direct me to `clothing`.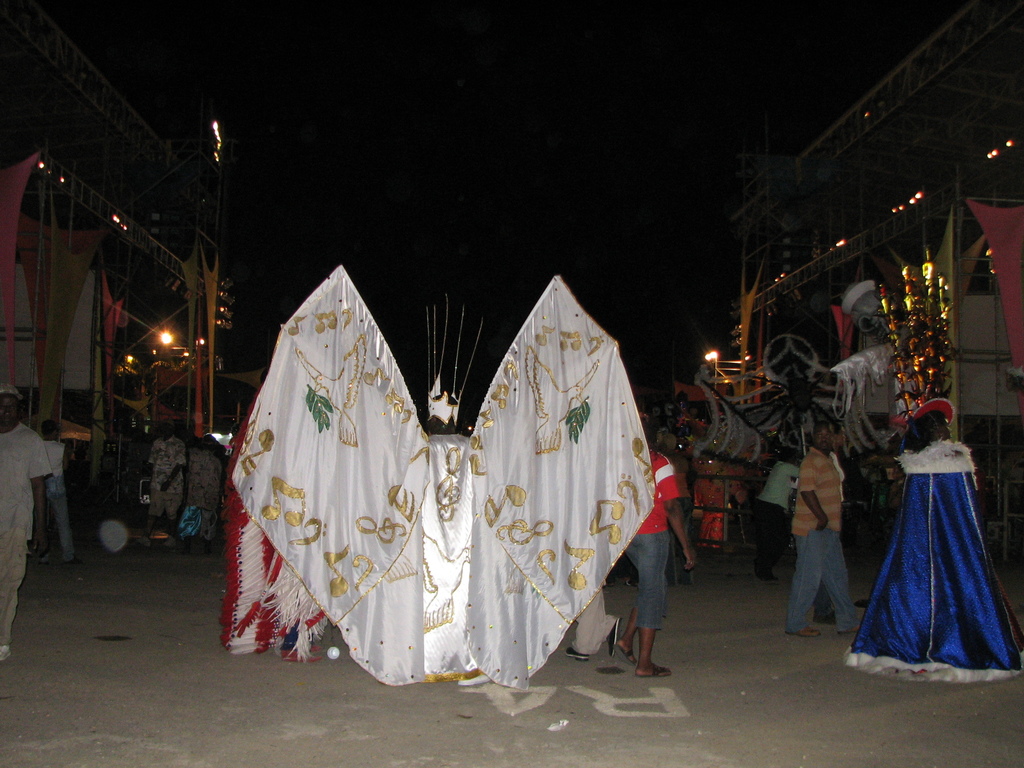
Direction: {"x1": 39, "y1": 431, "x2": 74, "y2": 568}.
